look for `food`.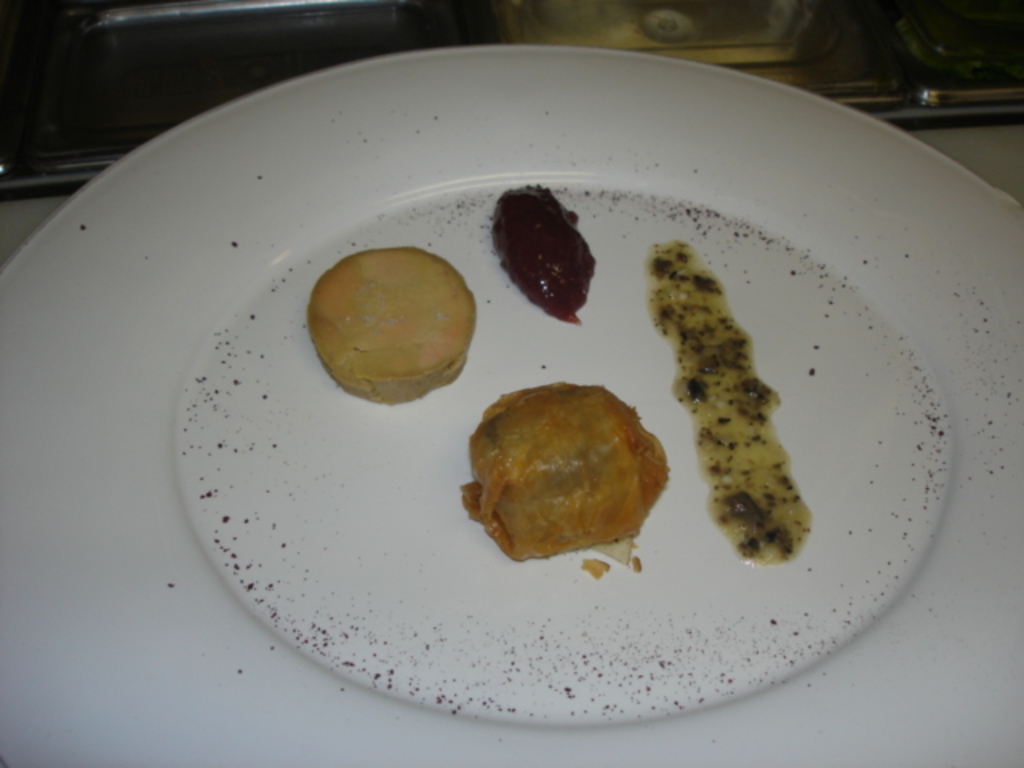
Found: BBox(640, 240, 814, 565).
